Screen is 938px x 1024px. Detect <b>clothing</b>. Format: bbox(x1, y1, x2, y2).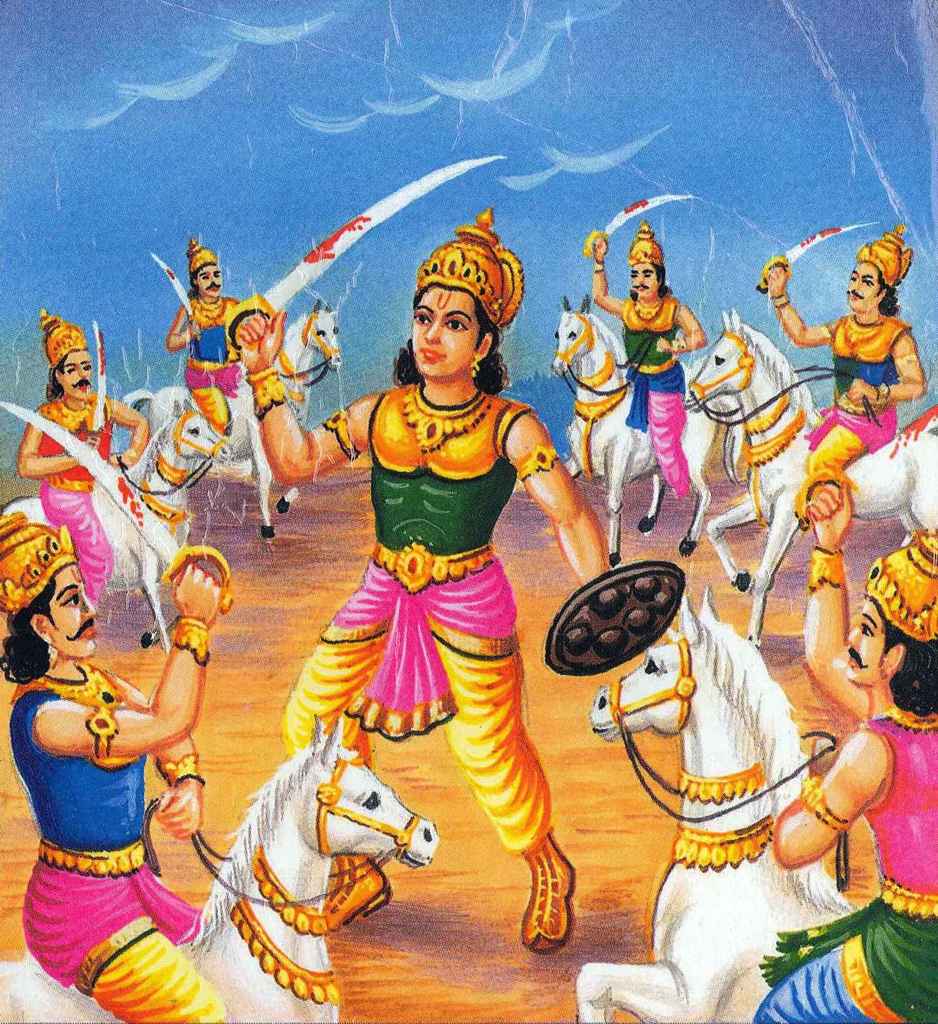
bbox(276, 382, 558, 866).
